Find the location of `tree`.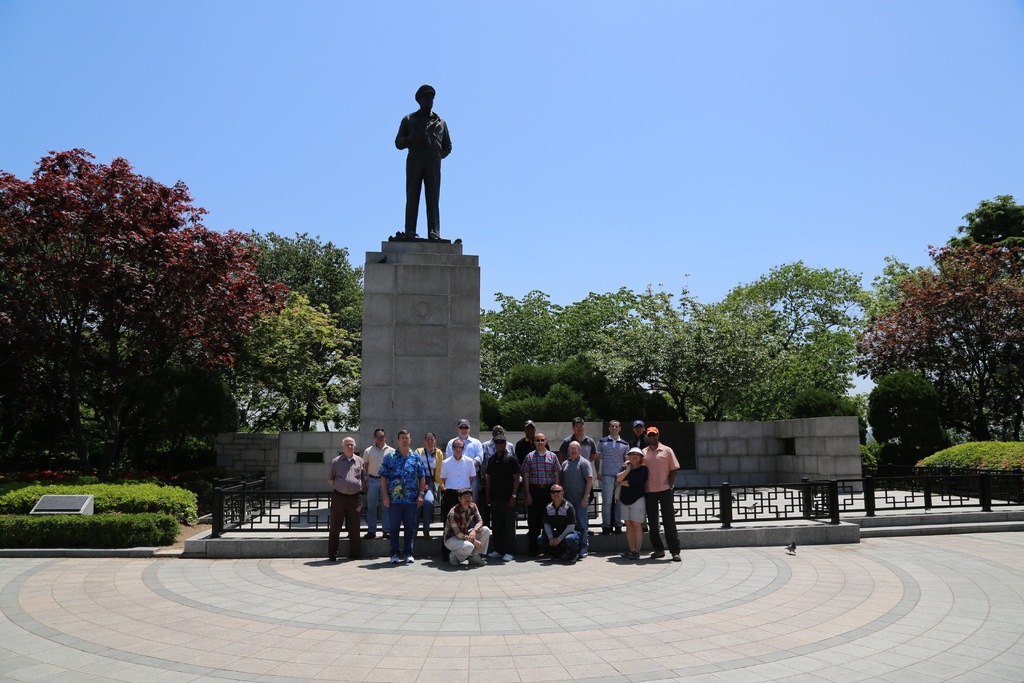
Location: 866 365 950 488.
